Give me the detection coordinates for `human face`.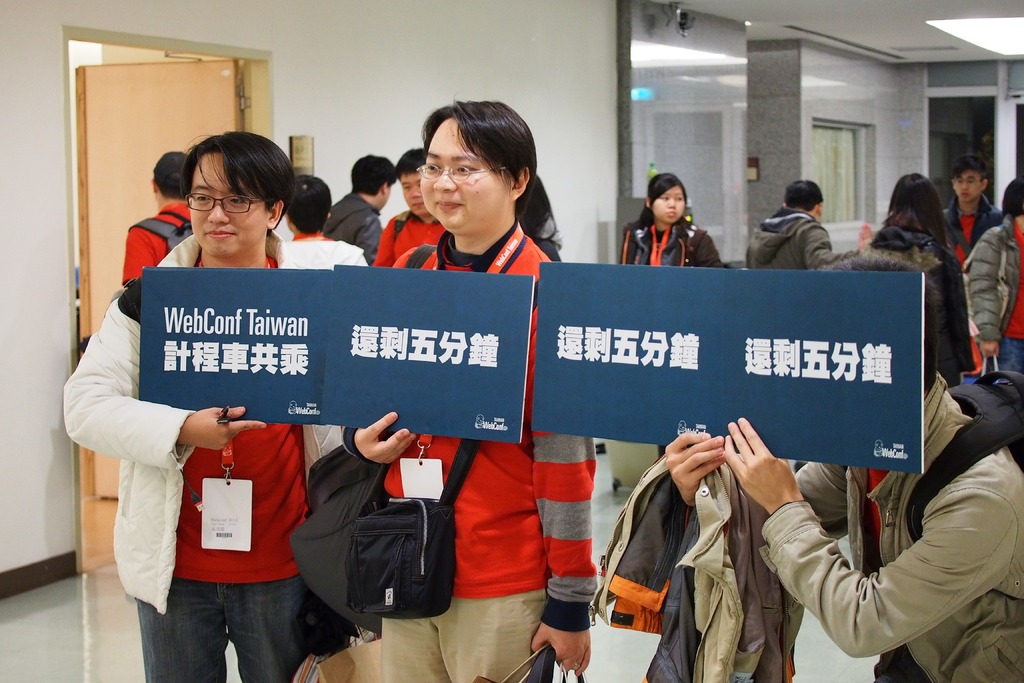
[408, 174, 426, 214].
